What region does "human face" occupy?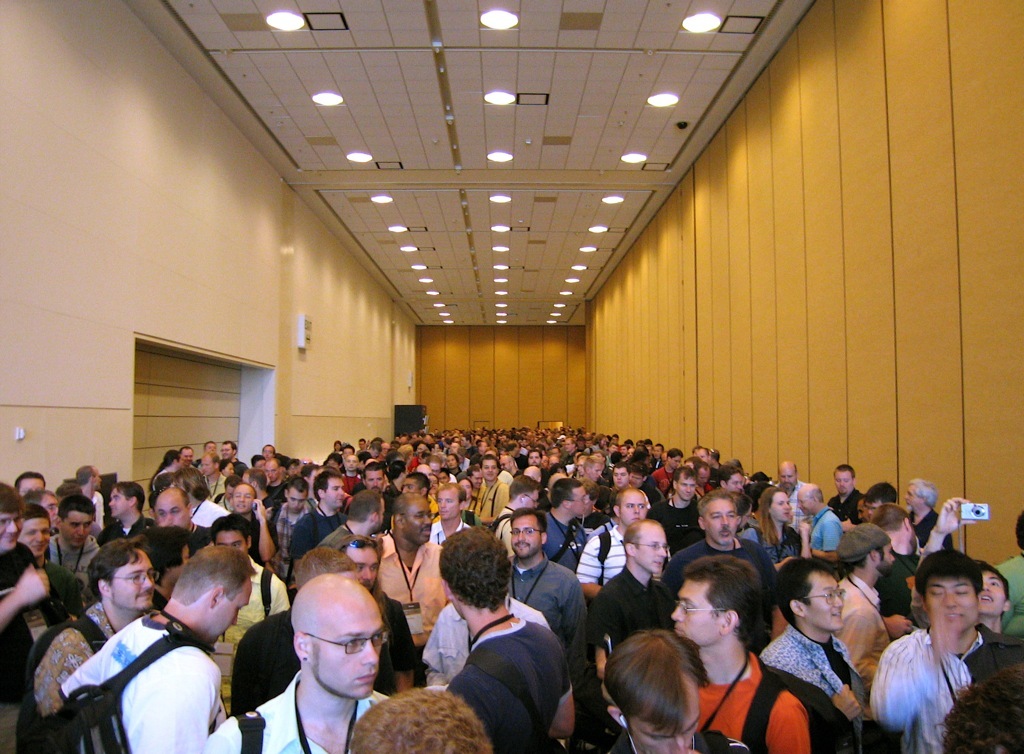
rect(472, 470, 483, 486).
